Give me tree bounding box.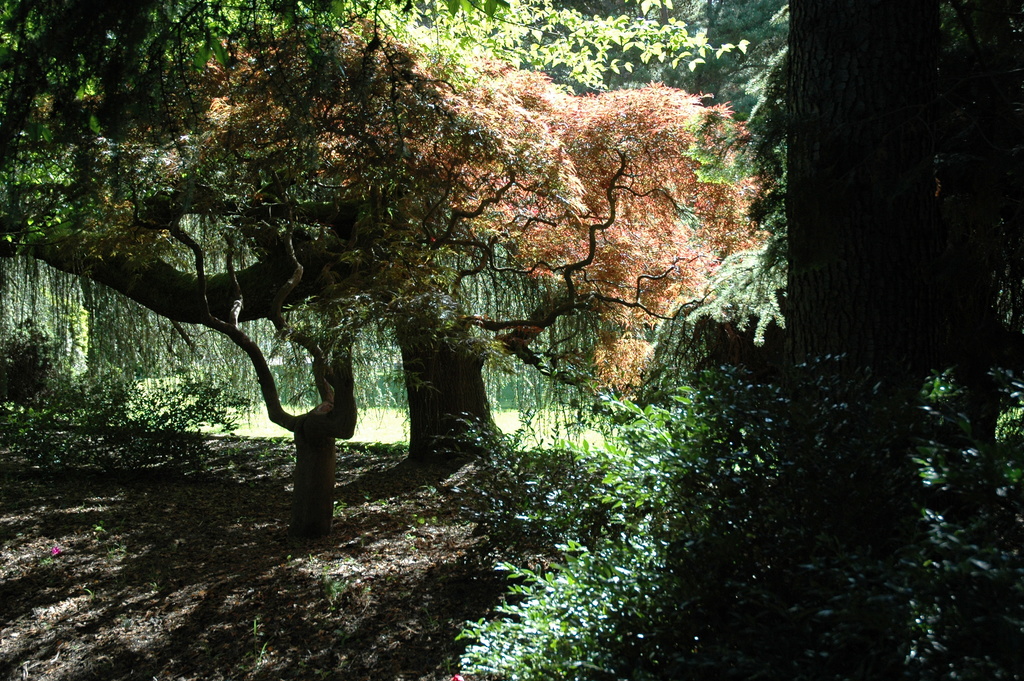
[216,3,795,465].
